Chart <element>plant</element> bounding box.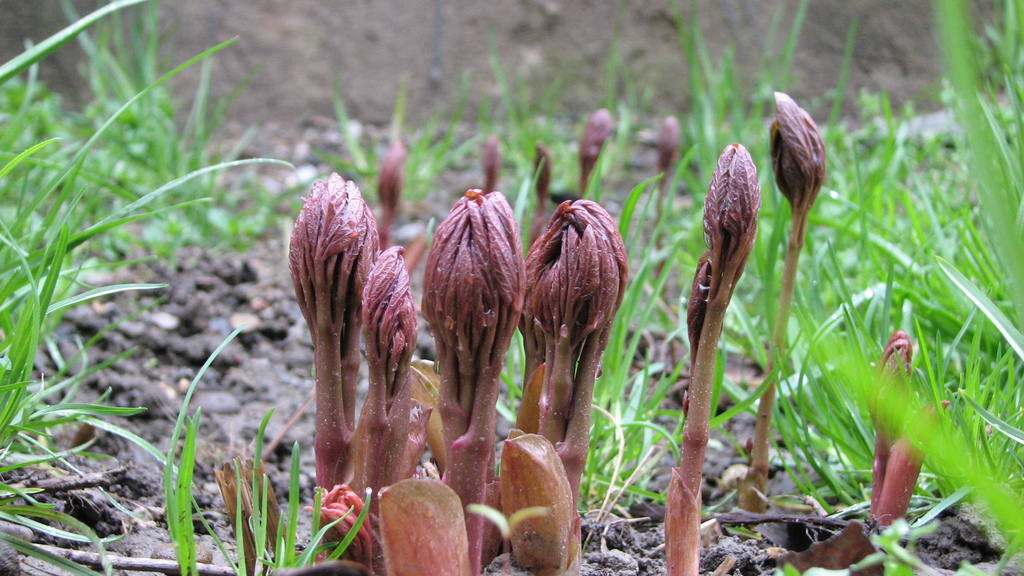
Charted: x1=295, y1=81, x2=483, y2=237.
